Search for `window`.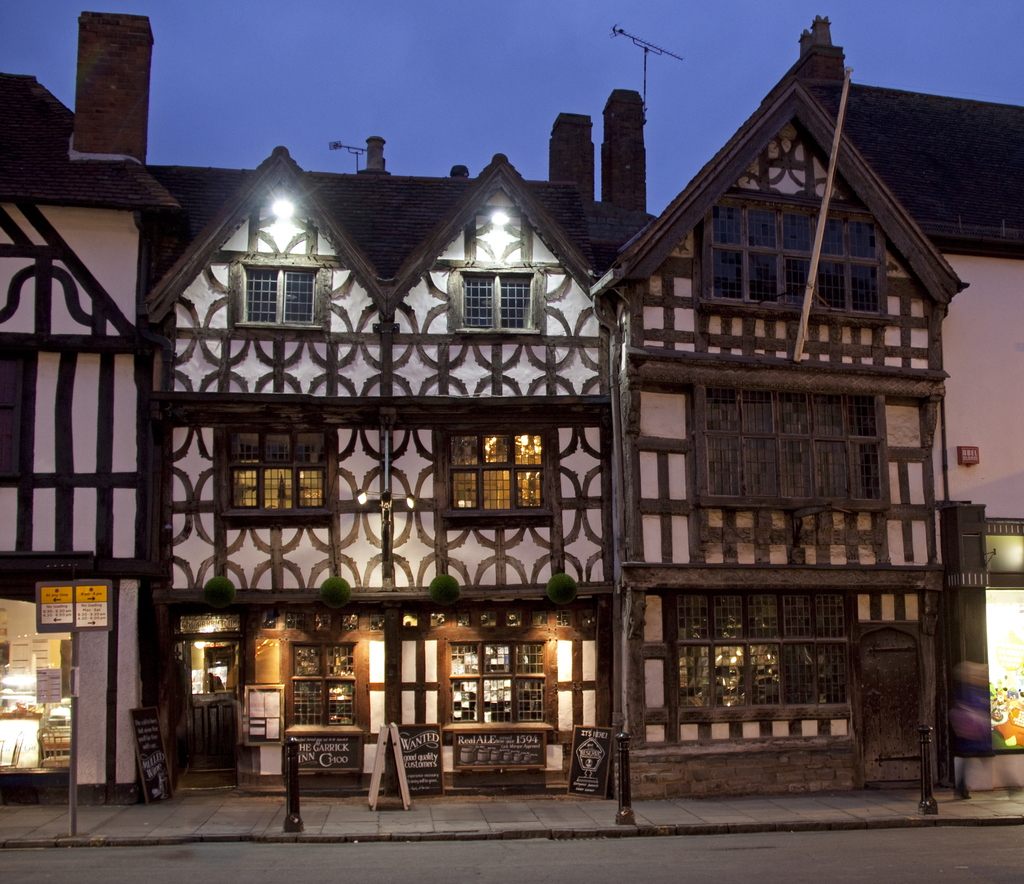
Found at [x1=445, y1=439, x2=546, y2=509].
